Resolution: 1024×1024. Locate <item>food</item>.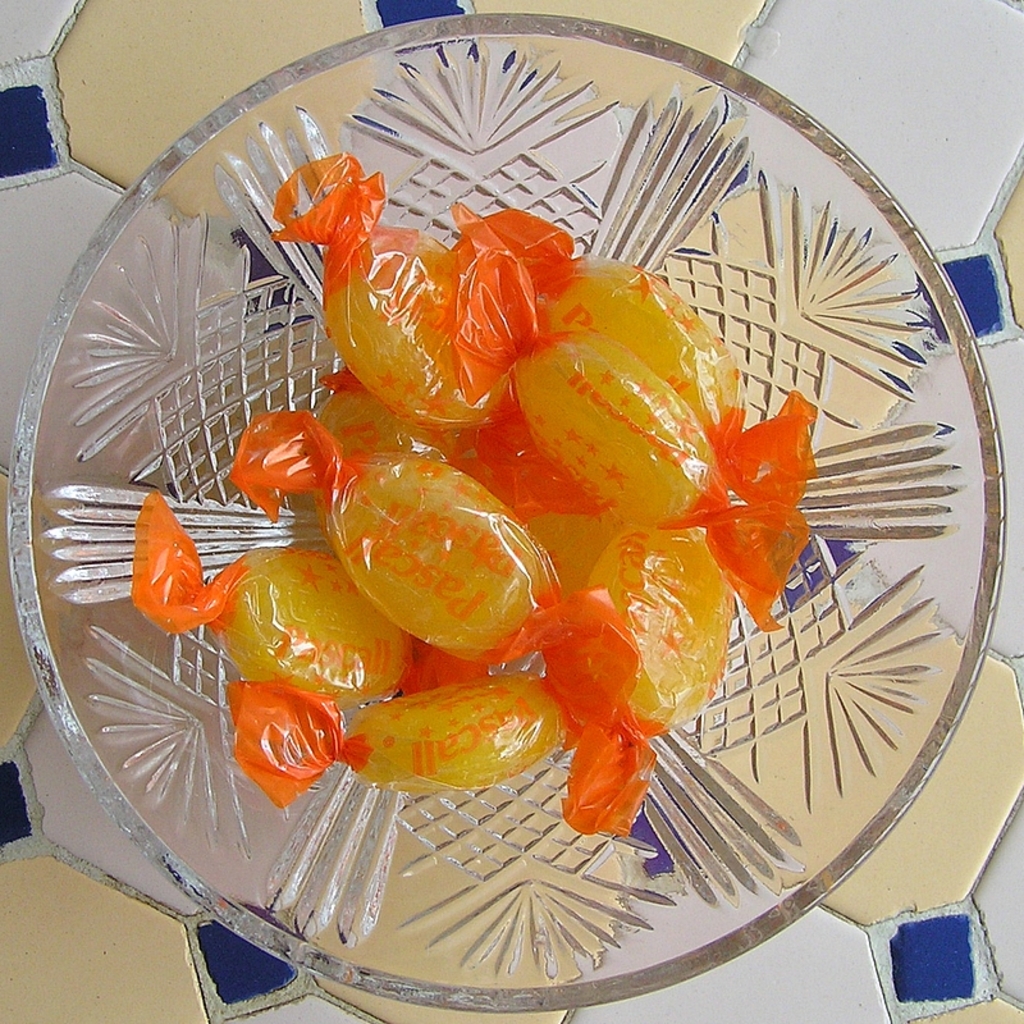
bbox=(515, 498, 622, 602).
